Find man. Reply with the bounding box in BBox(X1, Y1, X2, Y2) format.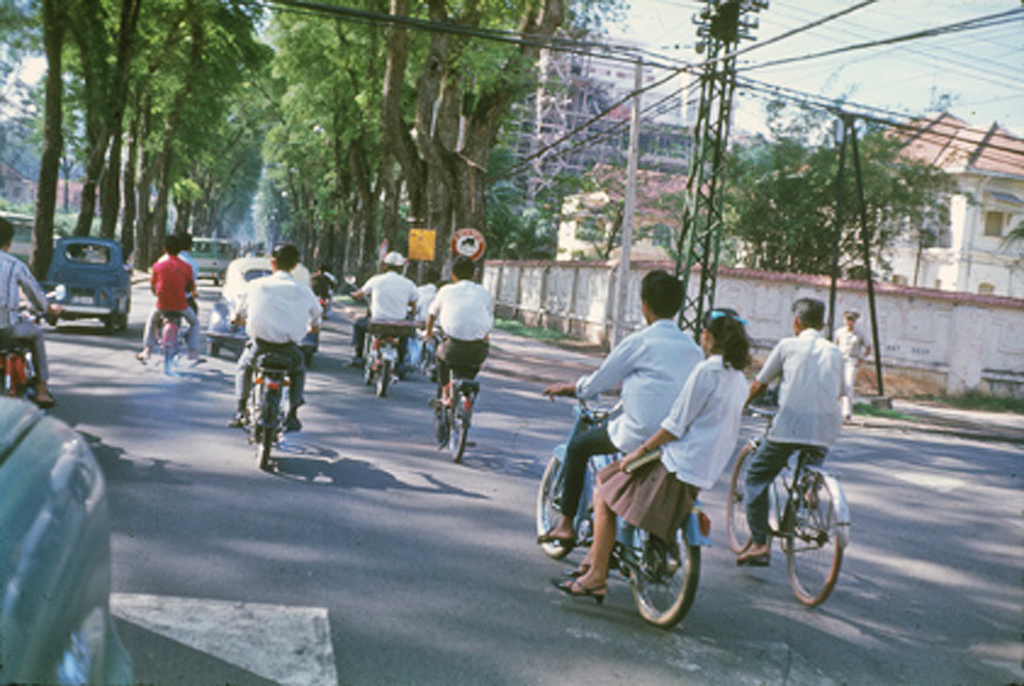
BBox(748, 300, 849, 564).
